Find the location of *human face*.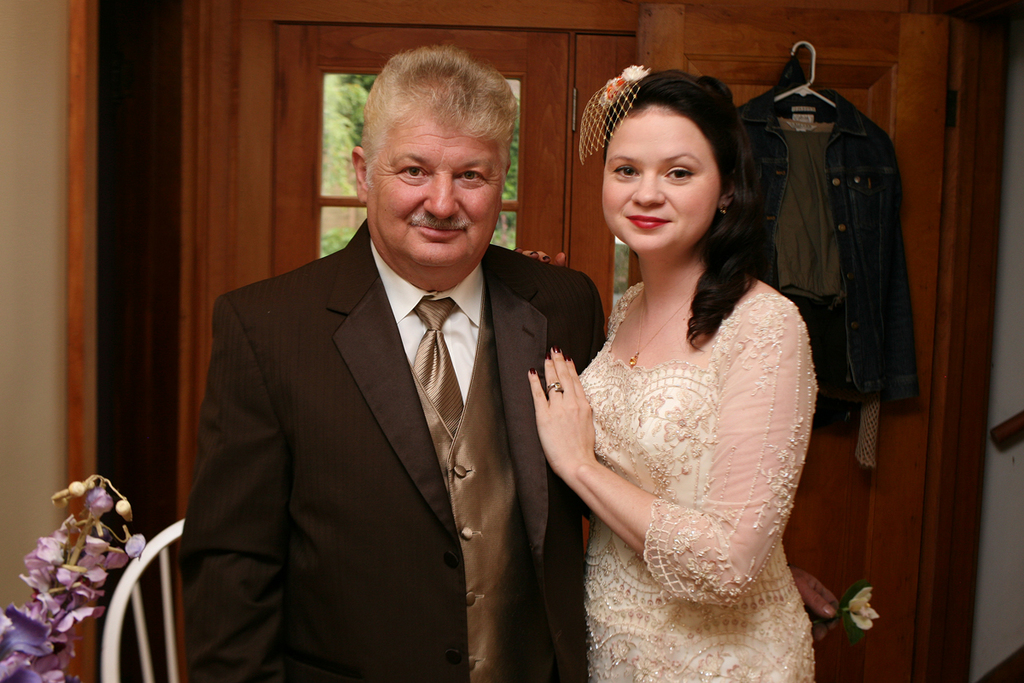
Location: <bbox>369, 111, 504, 271</bbox>.
